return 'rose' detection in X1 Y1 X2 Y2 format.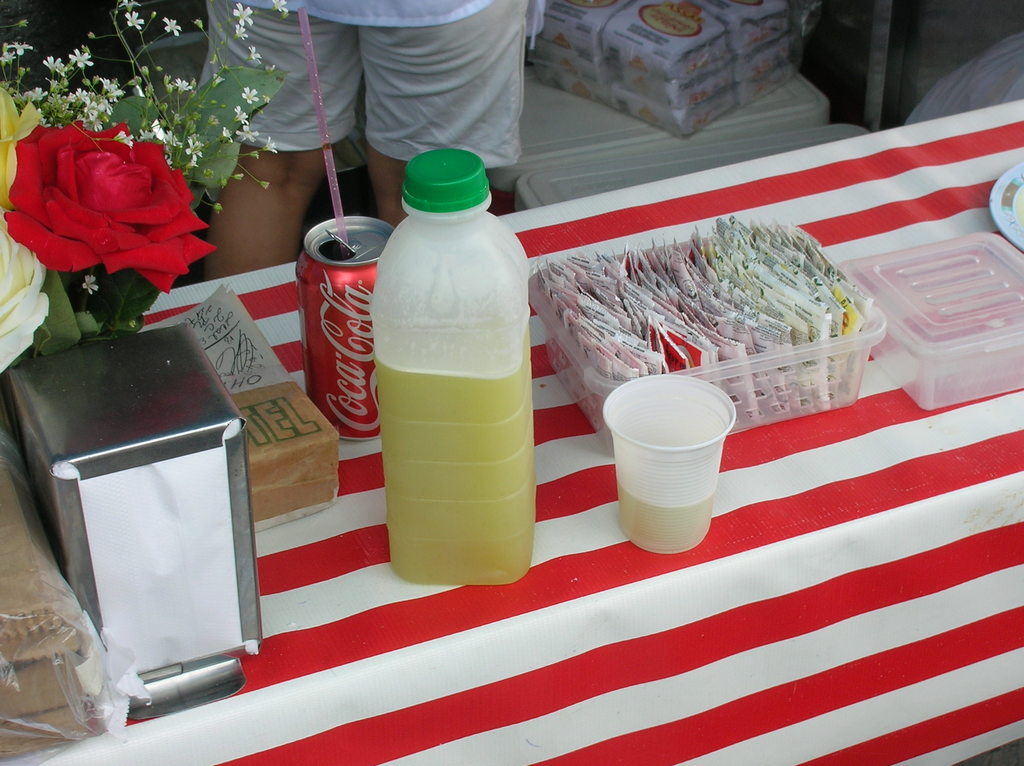
0 212 47 372.
